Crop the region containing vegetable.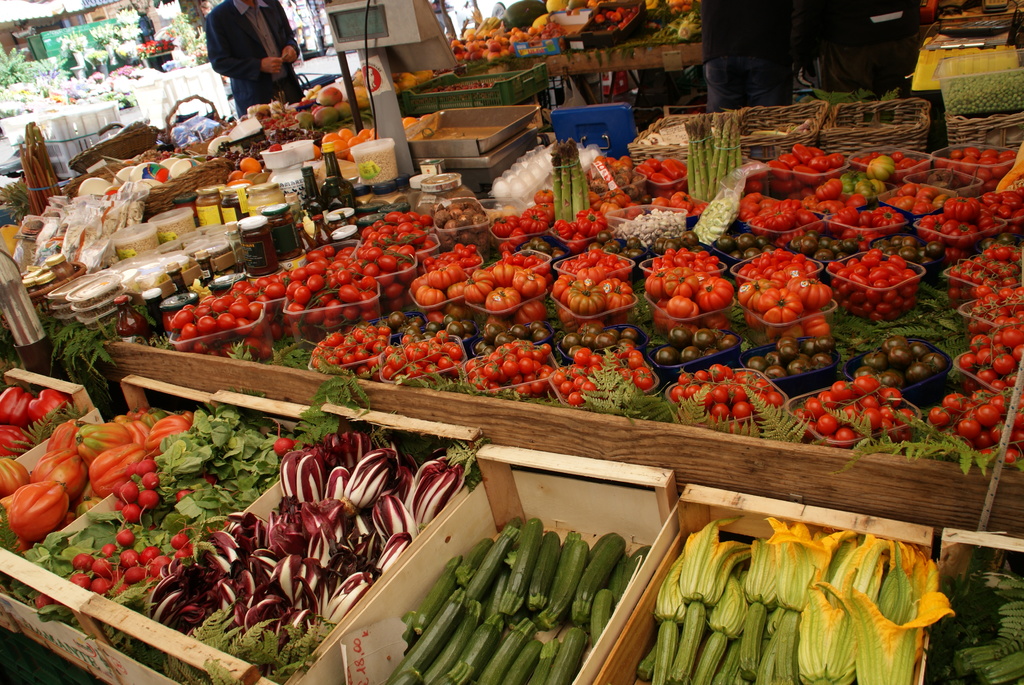
Crop region: <box>484,567,506,615</box>.
